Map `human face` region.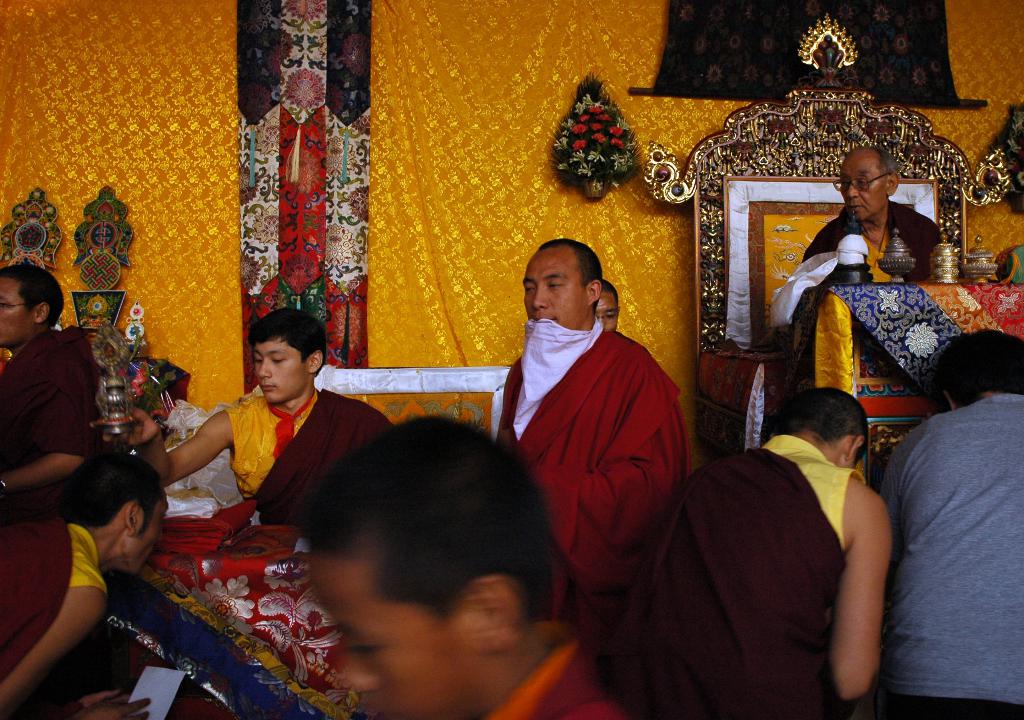
Mapped to rect(314, 550, 472, 719).
